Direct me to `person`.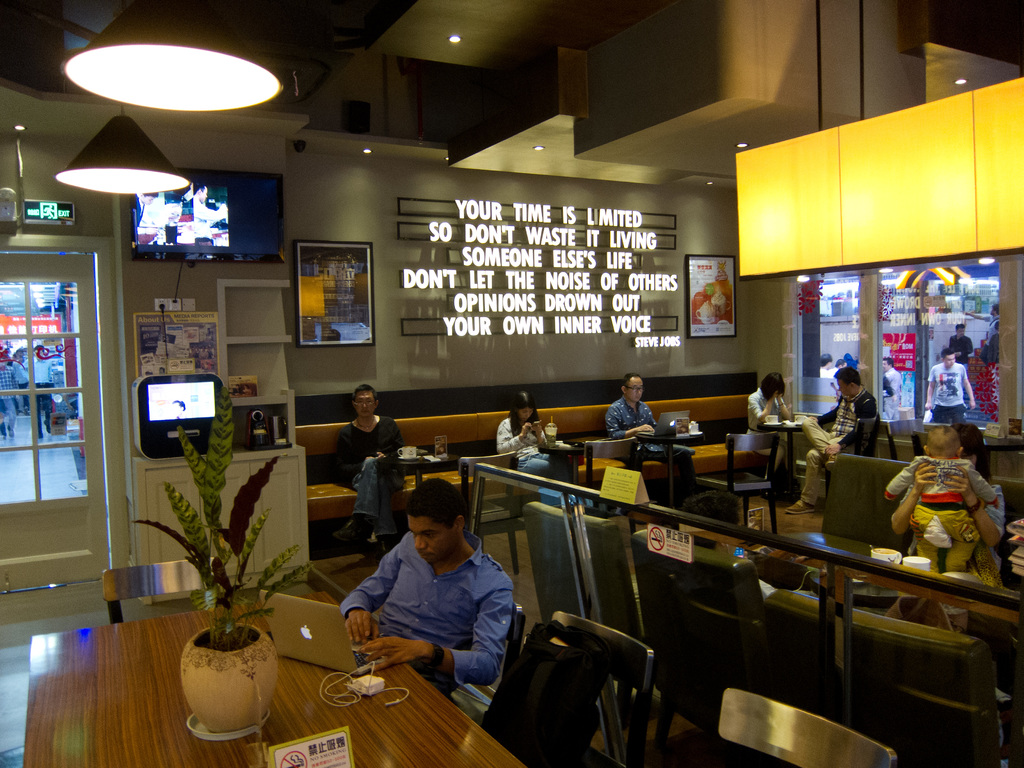
Direction: select_region(882, 428, 1002, 573).
